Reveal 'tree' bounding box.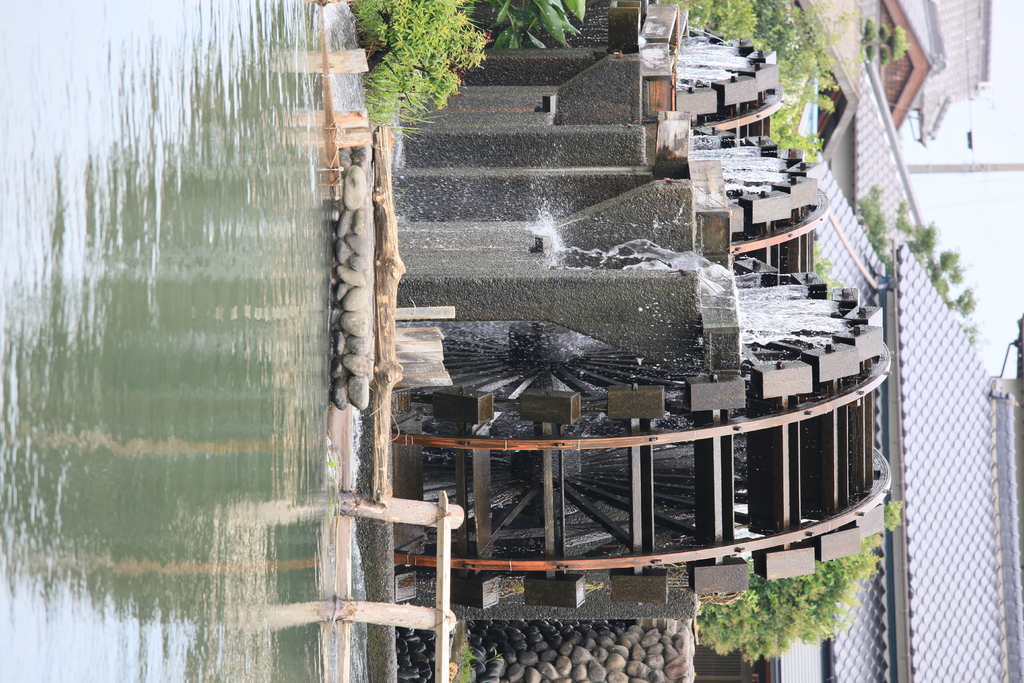
Revealed: detection(858, 185, 977, 336).
